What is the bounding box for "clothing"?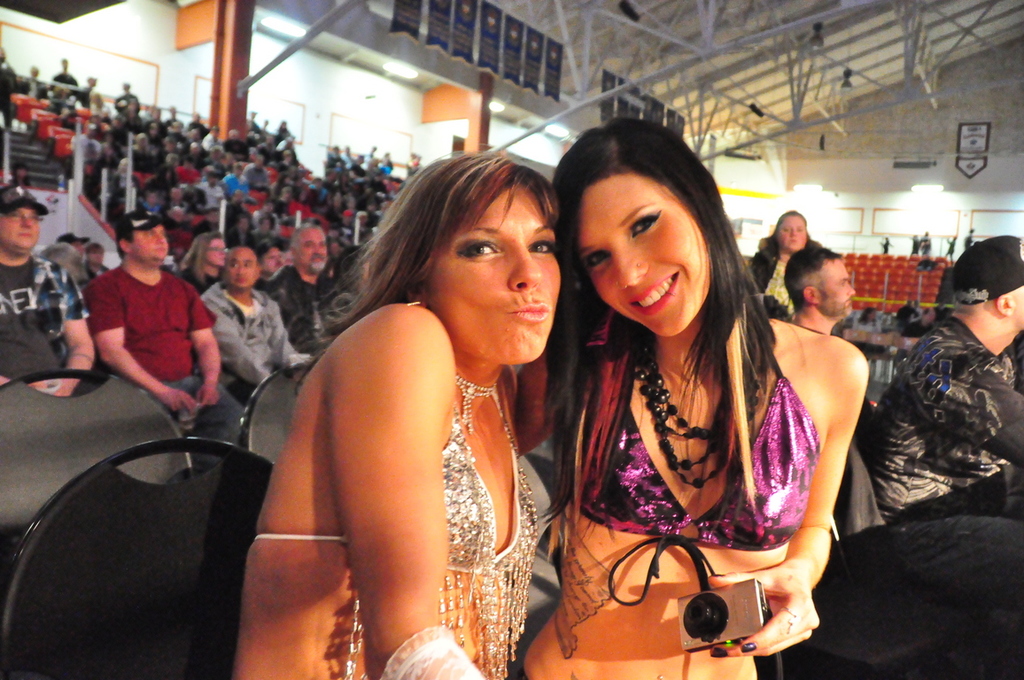
BBox(274, 197, 292, 216).
